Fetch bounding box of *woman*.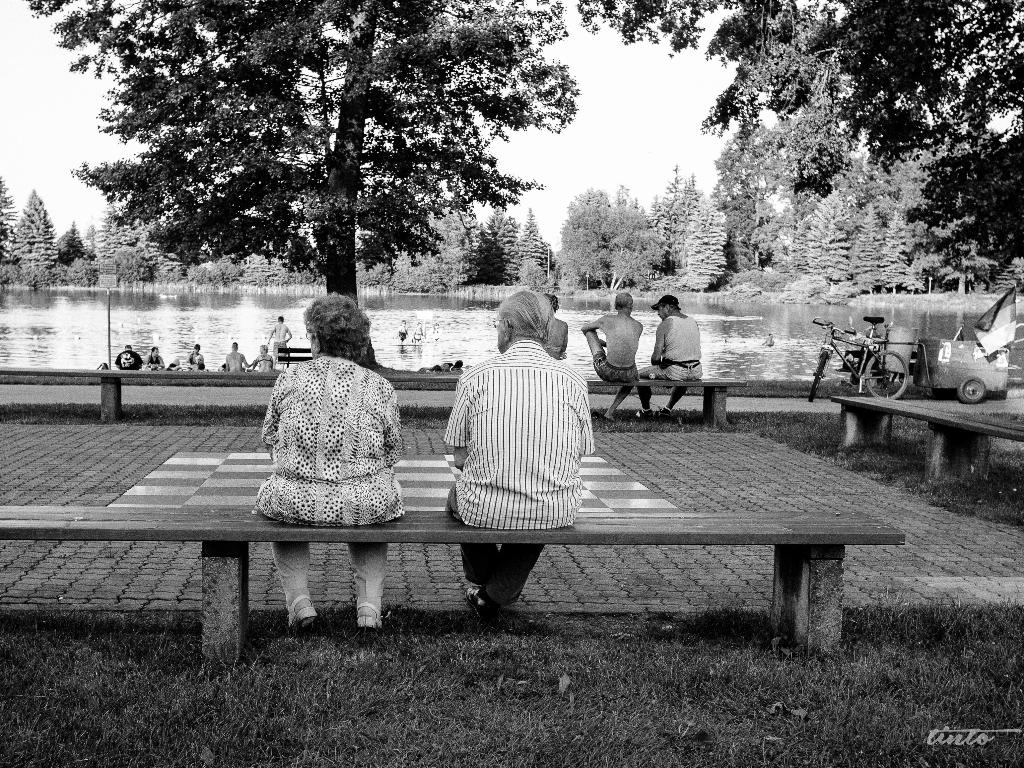
Bbox: (x1=248, y1=288, x2=412, y2=635).
